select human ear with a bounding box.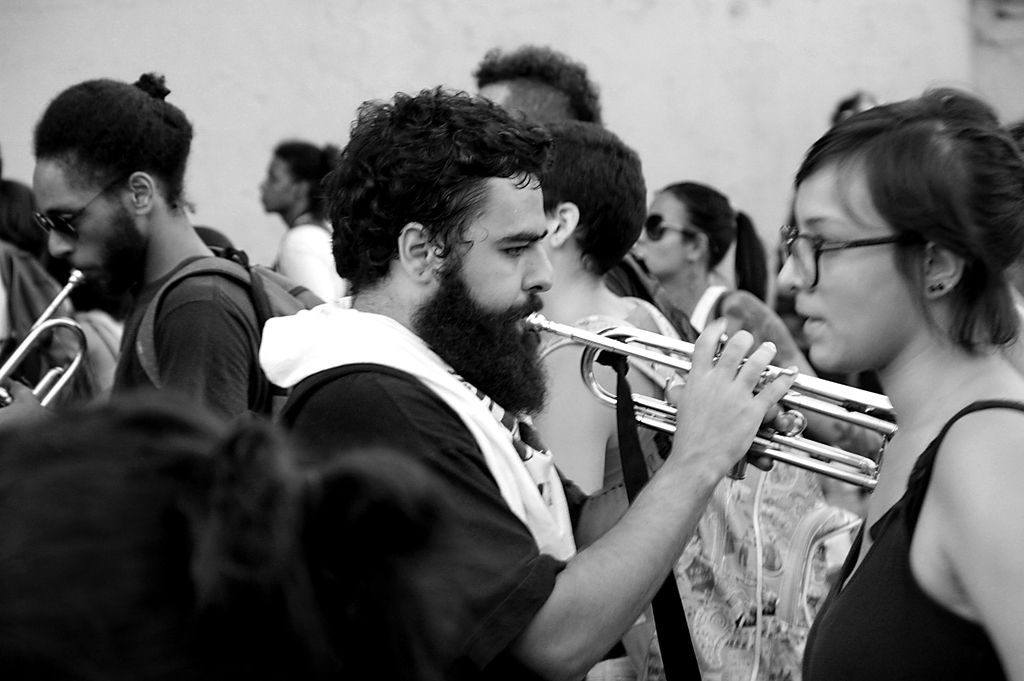
rect(925, 242, 961, 296).
